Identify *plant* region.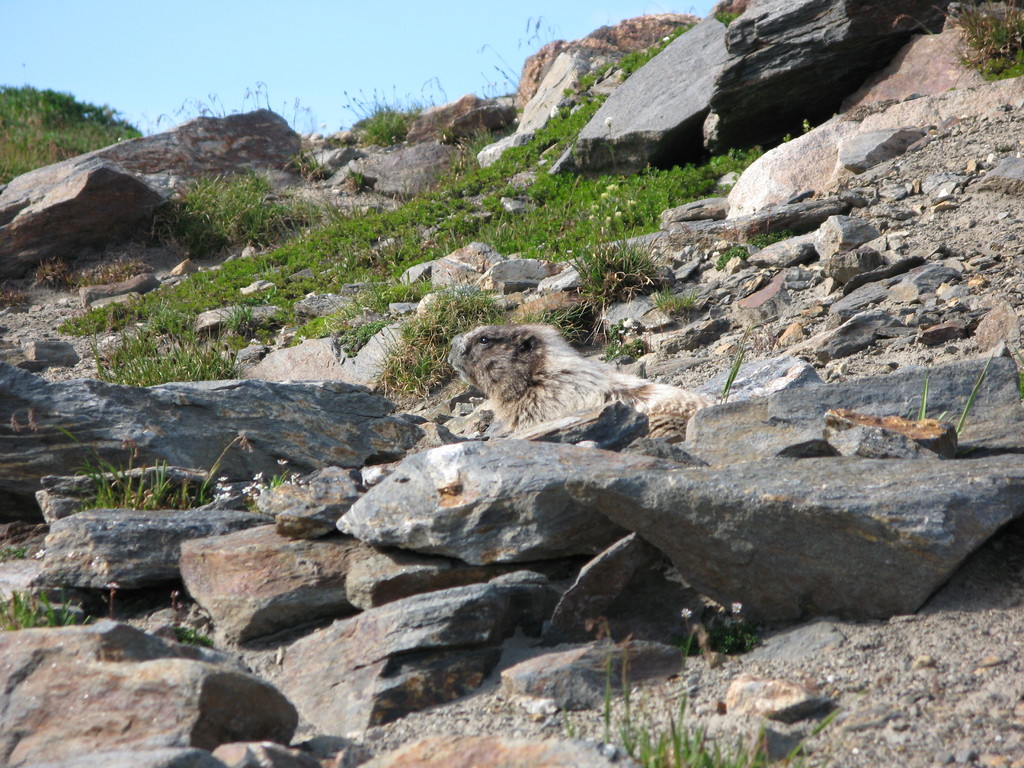
Region: <region>943, 0, 1023, 80</region>.
